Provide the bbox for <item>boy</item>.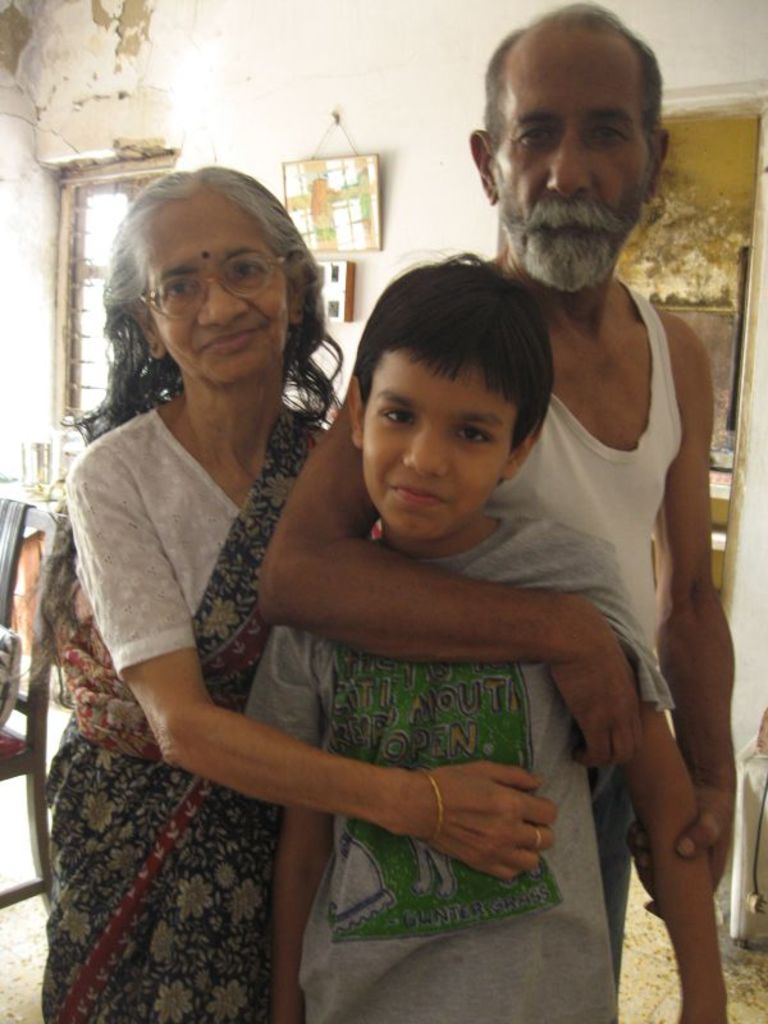
x1=238, y1=236, x2=731, y2=1023.
